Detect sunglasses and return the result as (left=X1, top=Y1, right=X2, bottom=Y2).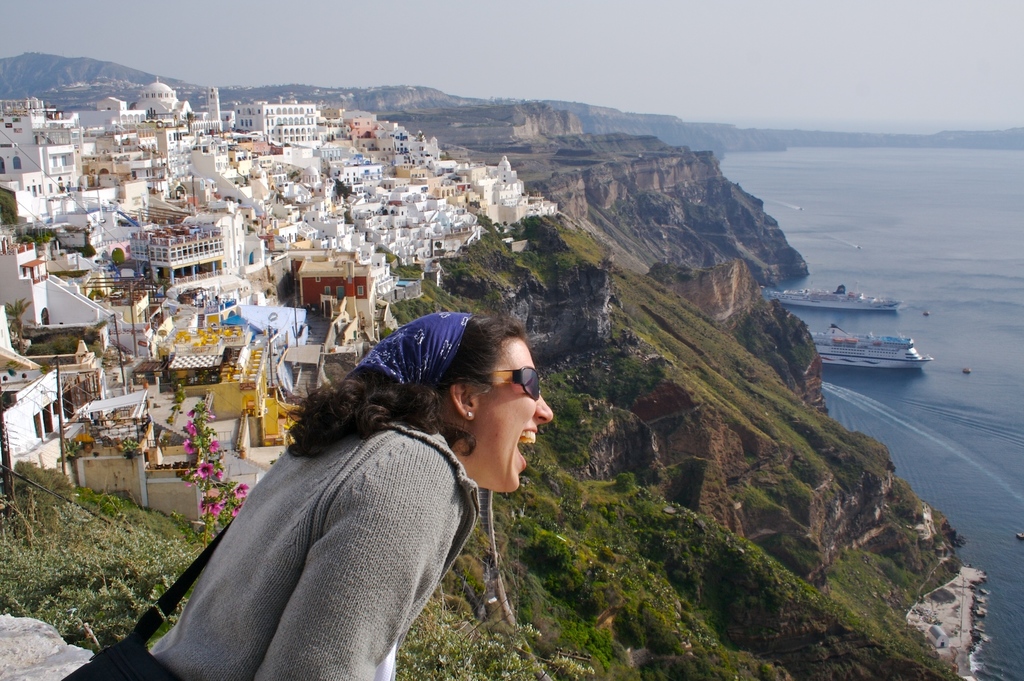
(left=447, top=365, right=538, bottom=401).
